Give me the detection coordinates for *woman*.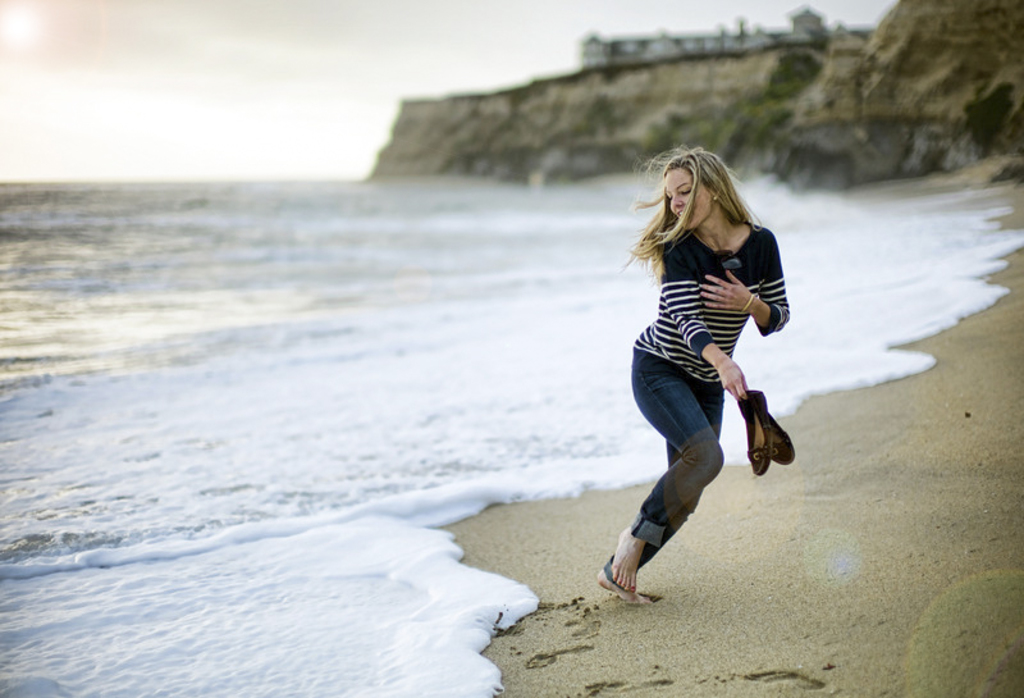
(x1=584, y1=140, x2=799, y2=610).
